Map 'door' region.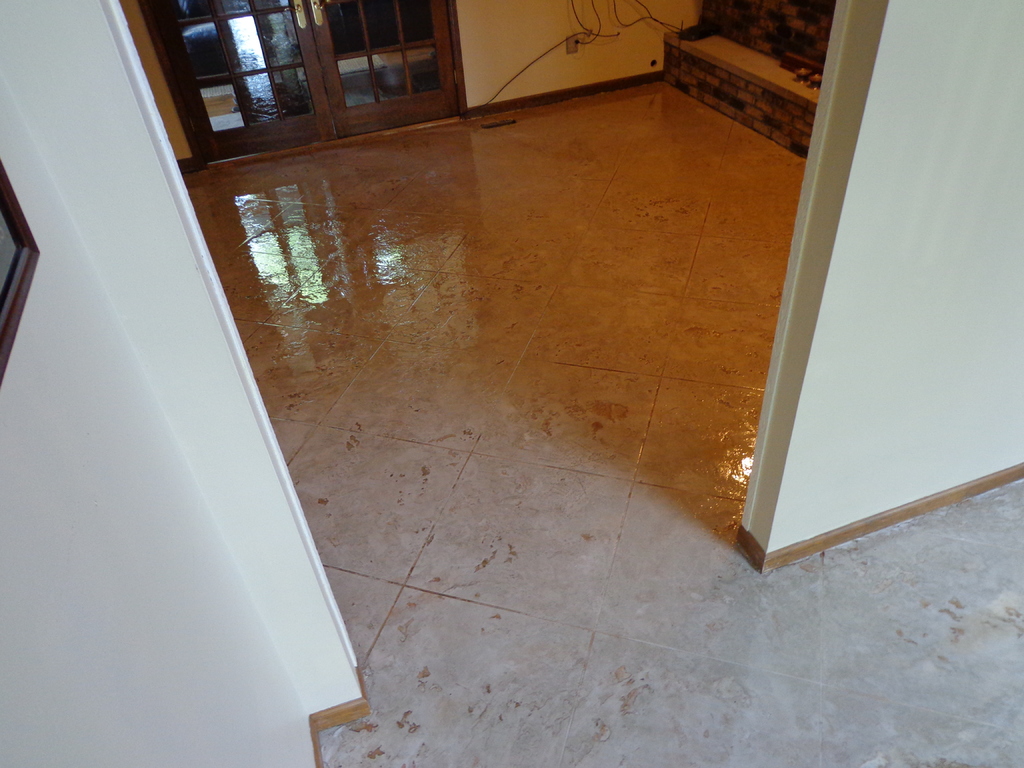
Mapped to <box>140,0,449,160</box>.
